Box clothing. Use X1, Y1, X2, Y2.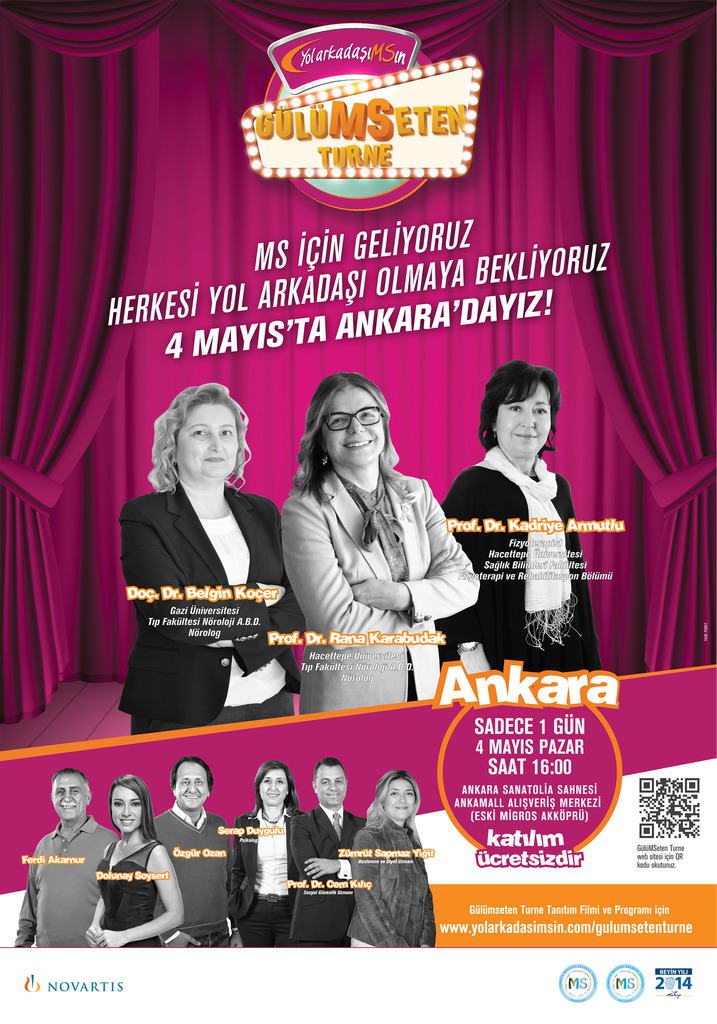
298, 812, 367, 938.
